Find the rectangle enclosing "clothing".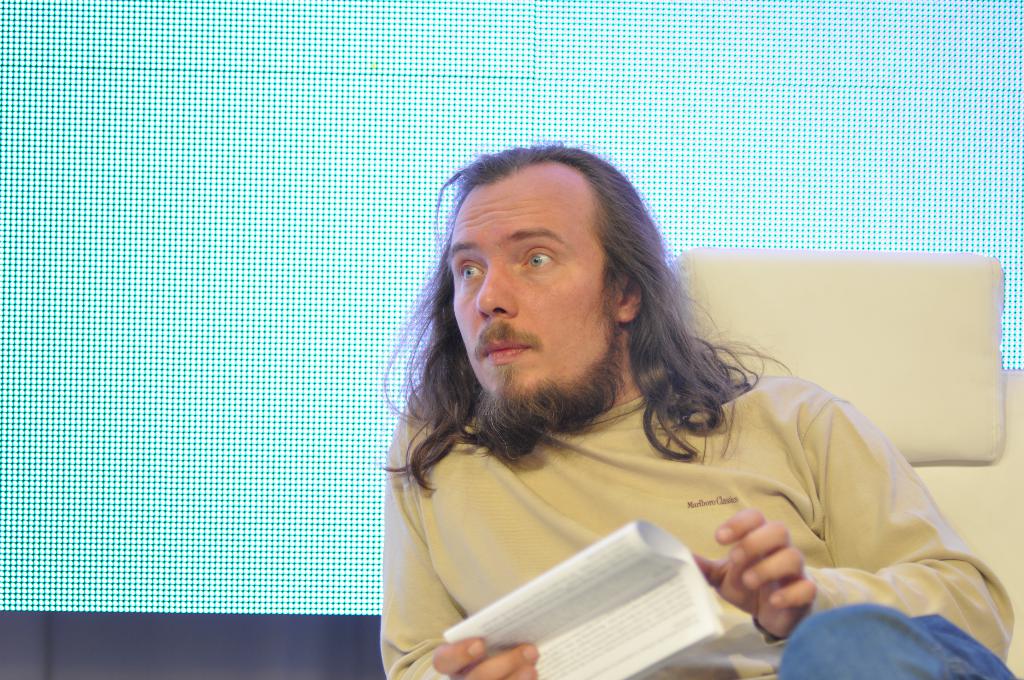
crop(383, 365, 1016, 679).
